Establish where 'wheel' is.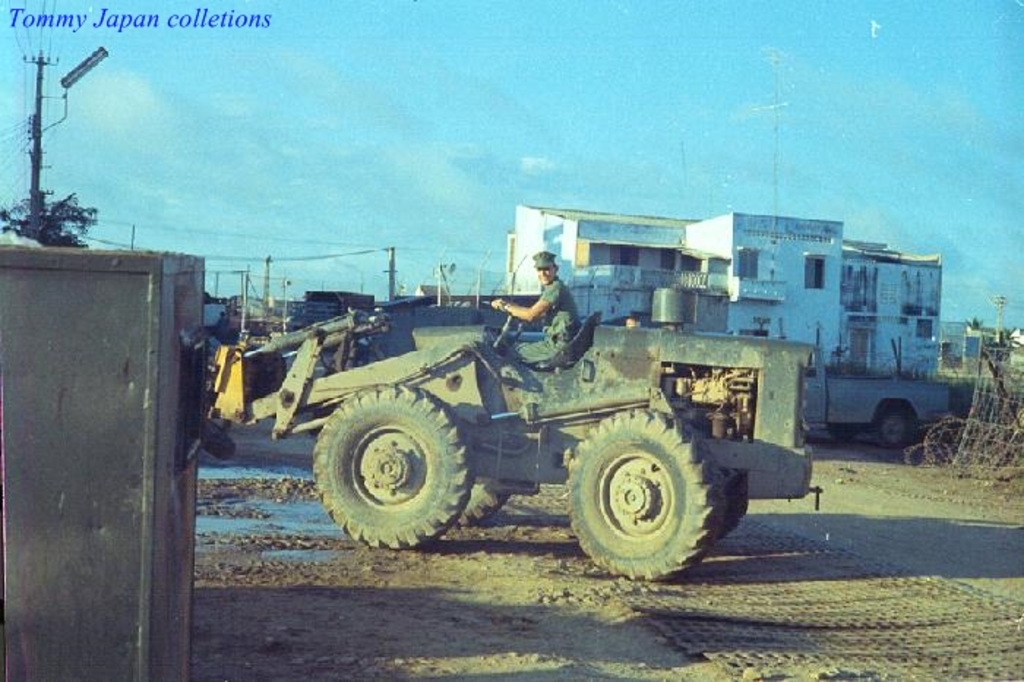
Established at 303, 385, 477, 549.
